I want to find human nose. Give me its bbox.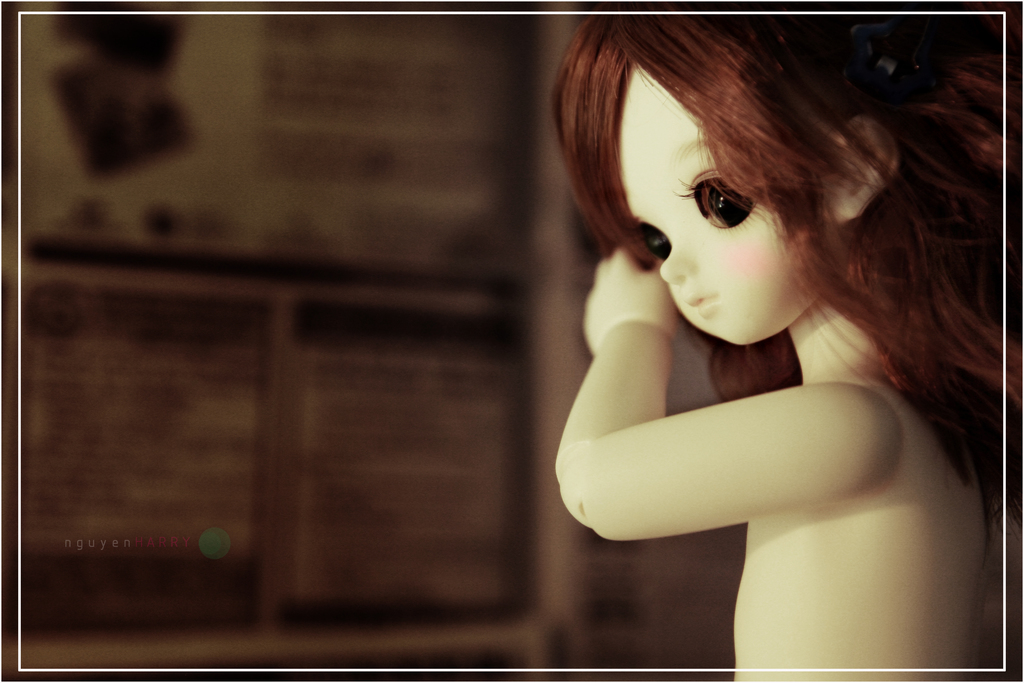
(658, 237, 696, 287).
